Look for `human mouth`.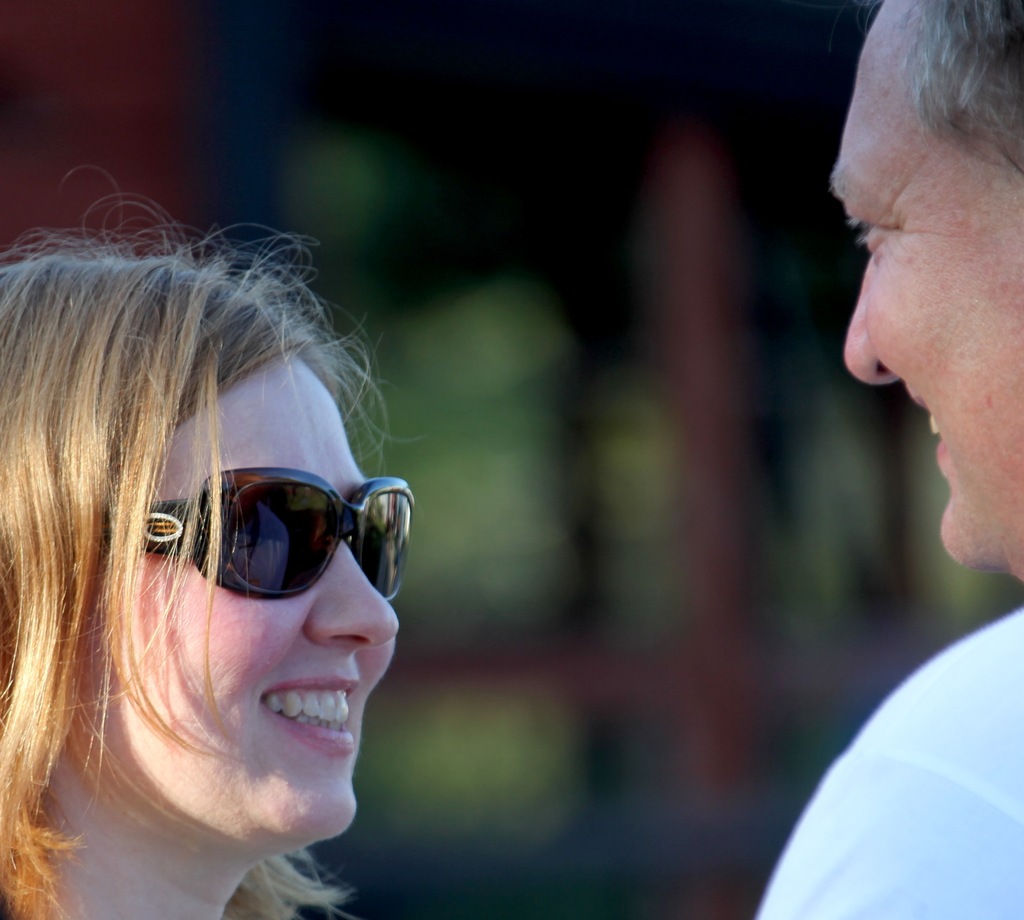
Found: [919, 387, 950, 478].
